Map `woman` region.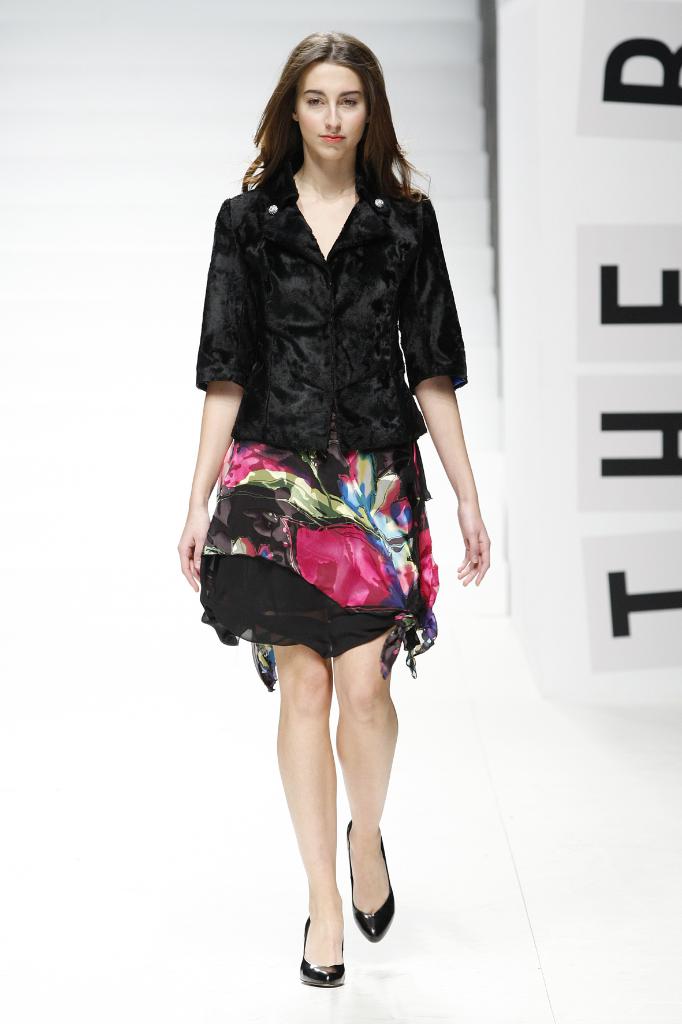
Mapped to (171, 57, 491, 915).
